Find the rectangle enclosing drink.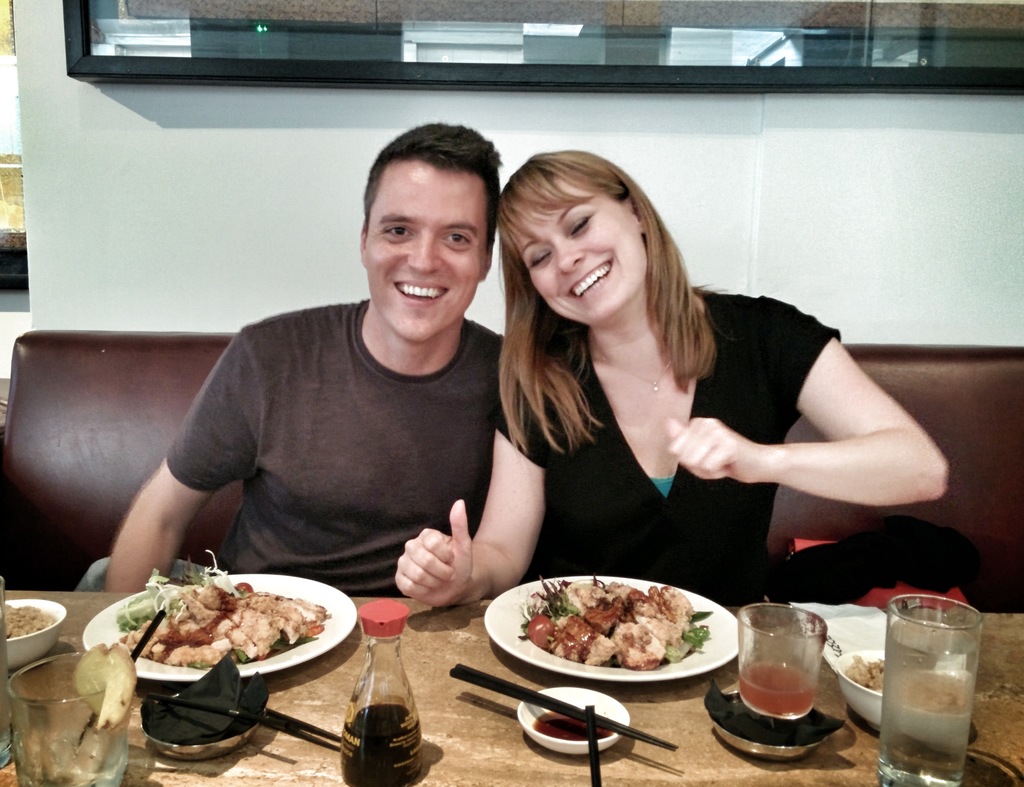
(left=737, top=663, right=814, bottom=719).
